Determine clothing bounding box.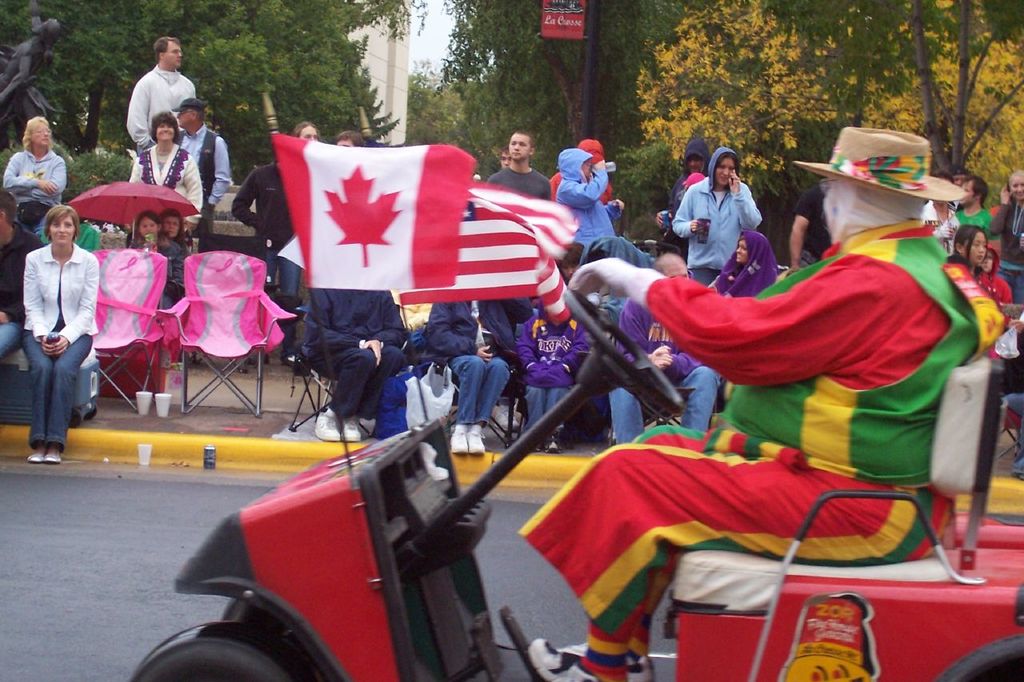
Determined: (x1=674, y1=145, x2=766, y2=271).
